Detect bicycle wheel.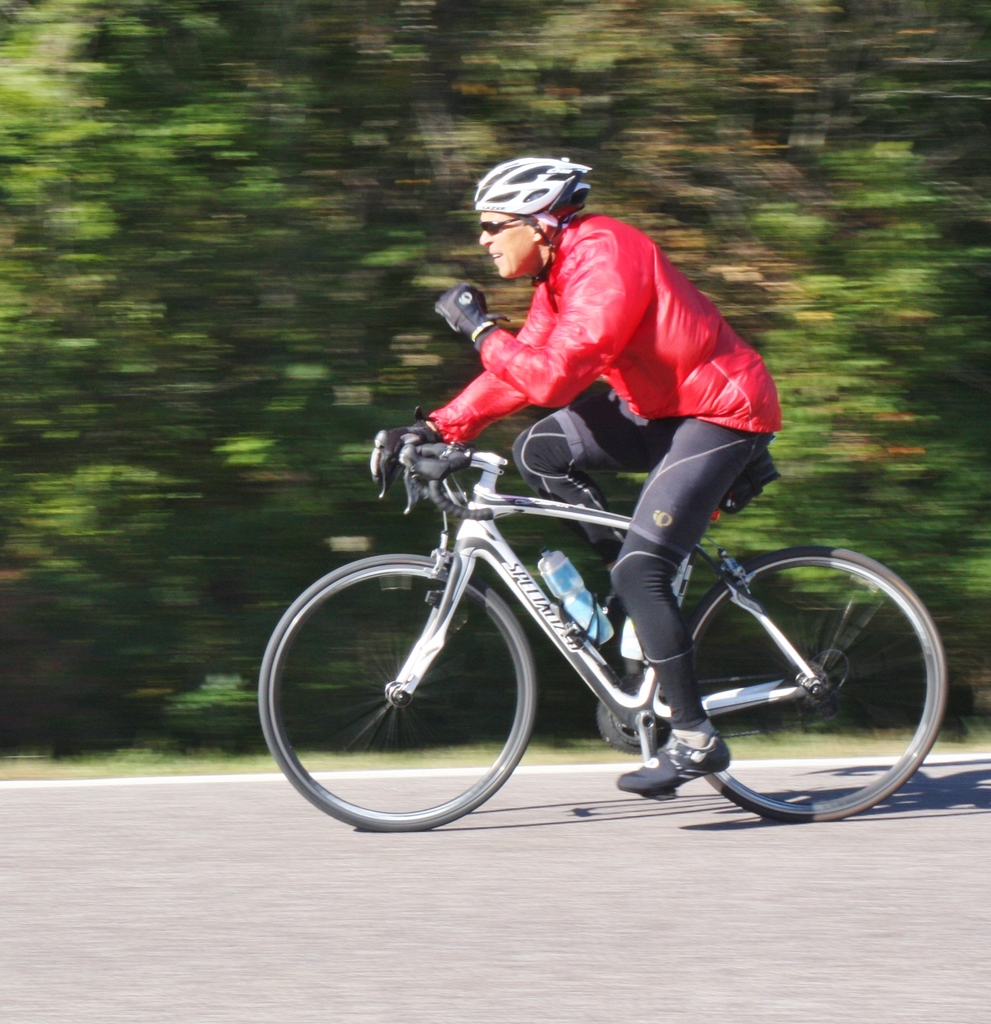
Detected at <region>683, 548, 949, 827</region>.
